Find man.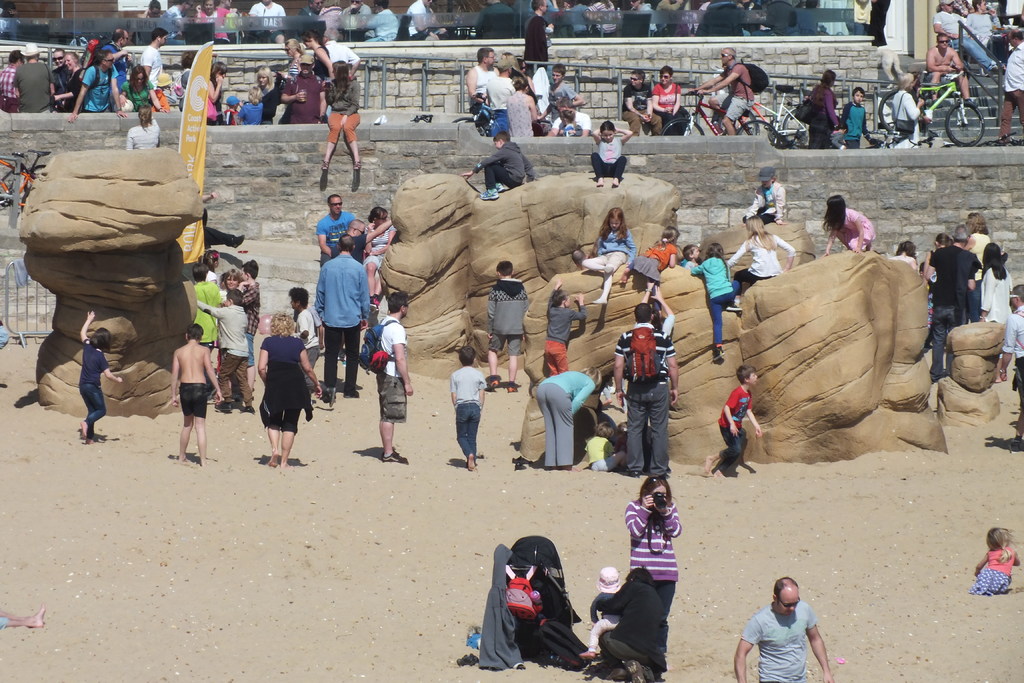
bbox=(931, 35, 973, 103).
